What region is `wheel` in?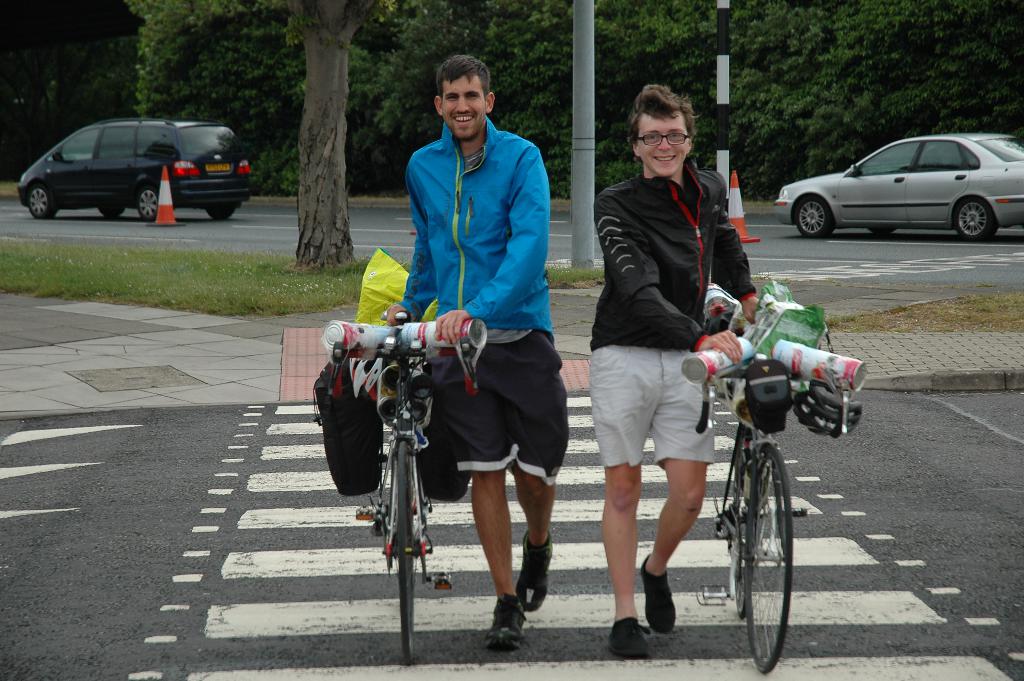
left=392, top=445, right=414, bottom=666.
